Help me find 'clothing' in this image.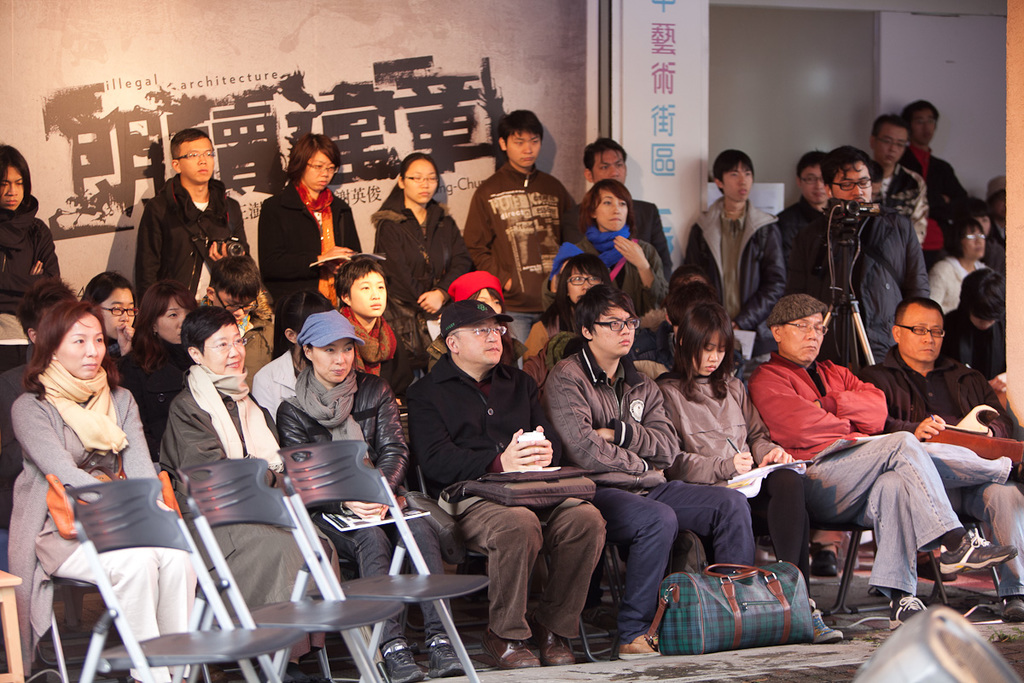
Found it: <region>872, 335, 1023, 594</region>.
